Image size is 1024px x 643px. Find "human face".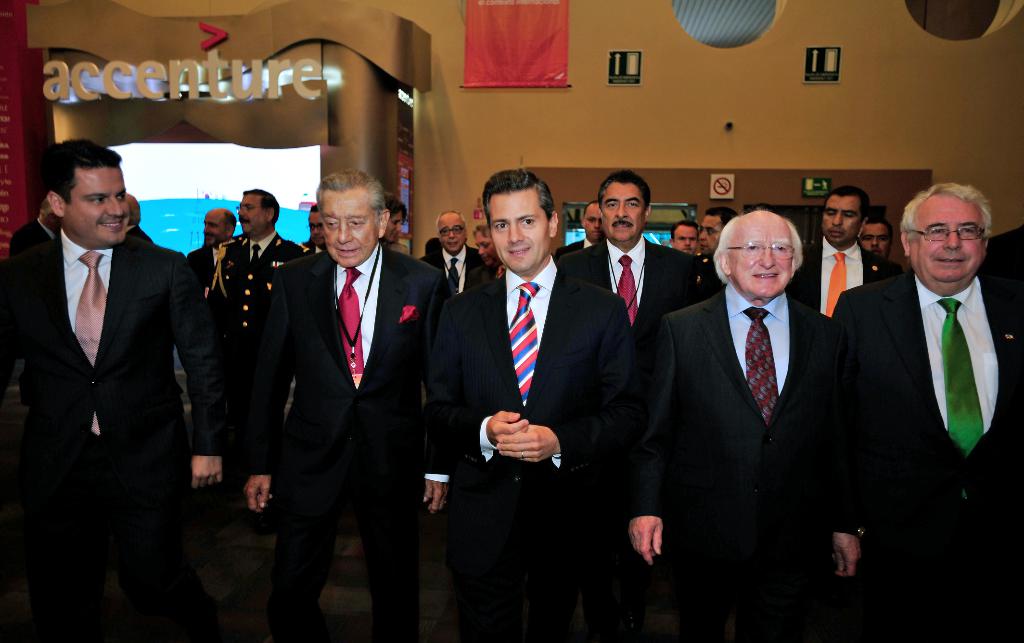
rect(818, 191, 862, 244).
